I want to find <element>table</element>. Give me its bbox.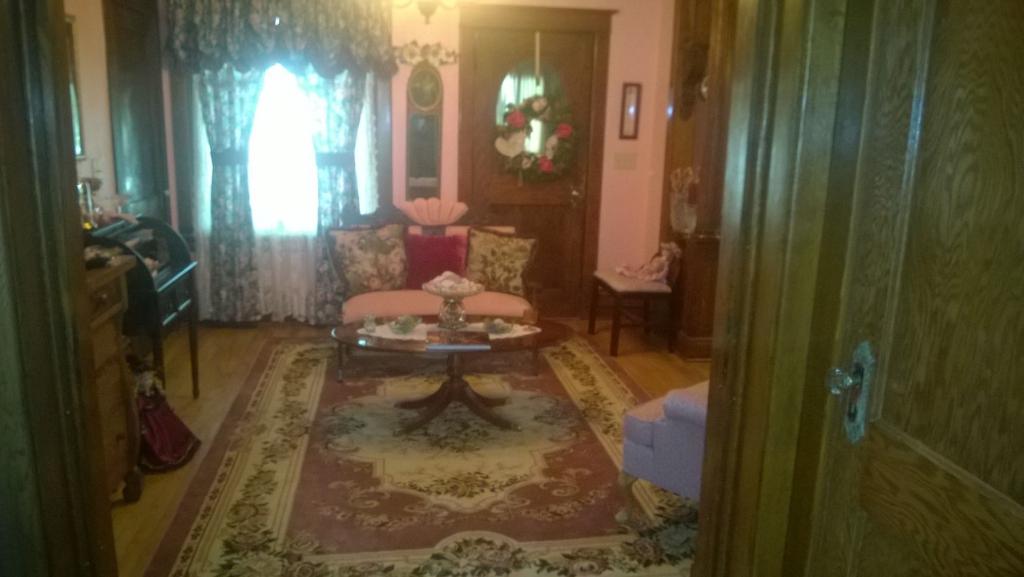
BBox(316, 266, 557, 456).
